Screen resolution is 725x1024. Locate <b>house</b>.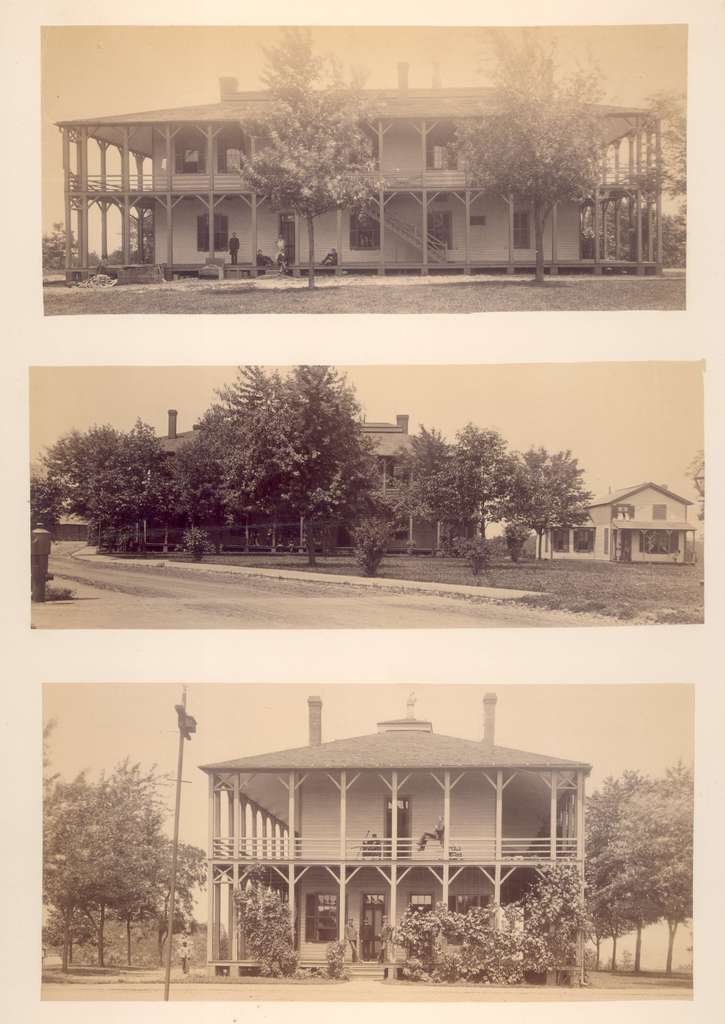
{"left": 352, "top": 424, "right": 472, "bottom": 548}.
